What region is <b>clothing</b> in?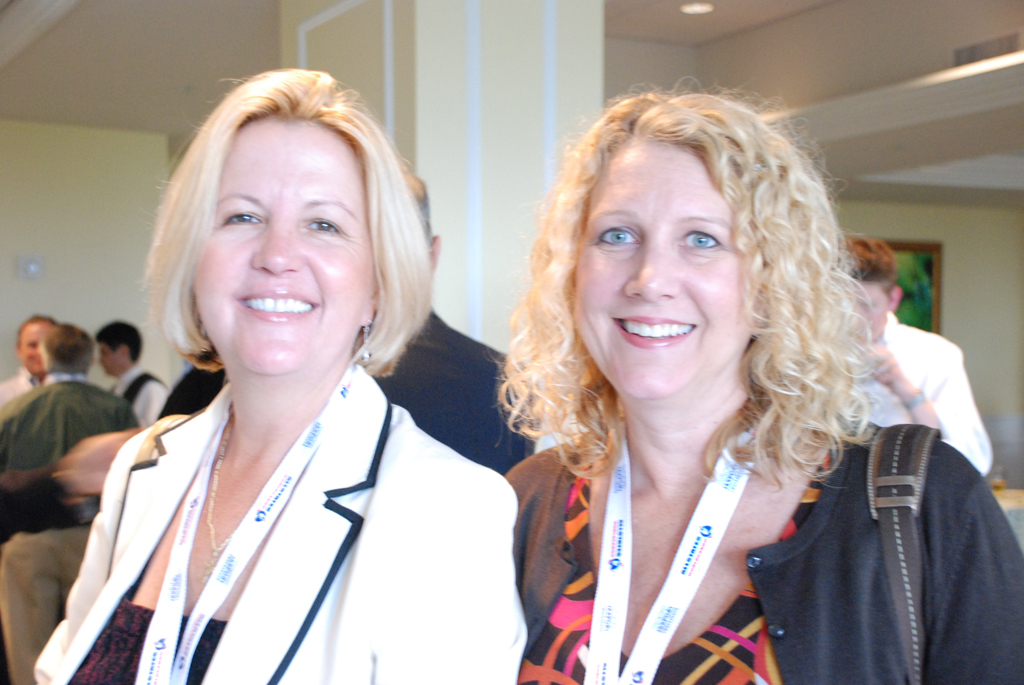
(left=3, top=369, right=140, bottom=523).
